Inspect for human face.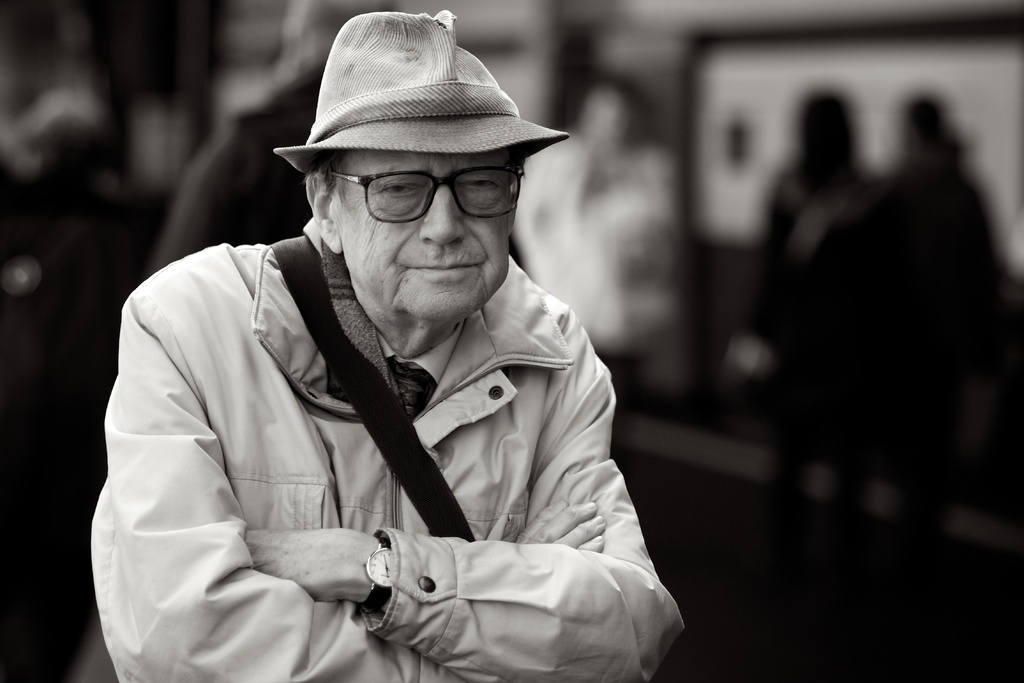
Inspection: bbox=(332, 149, 510, 325).
